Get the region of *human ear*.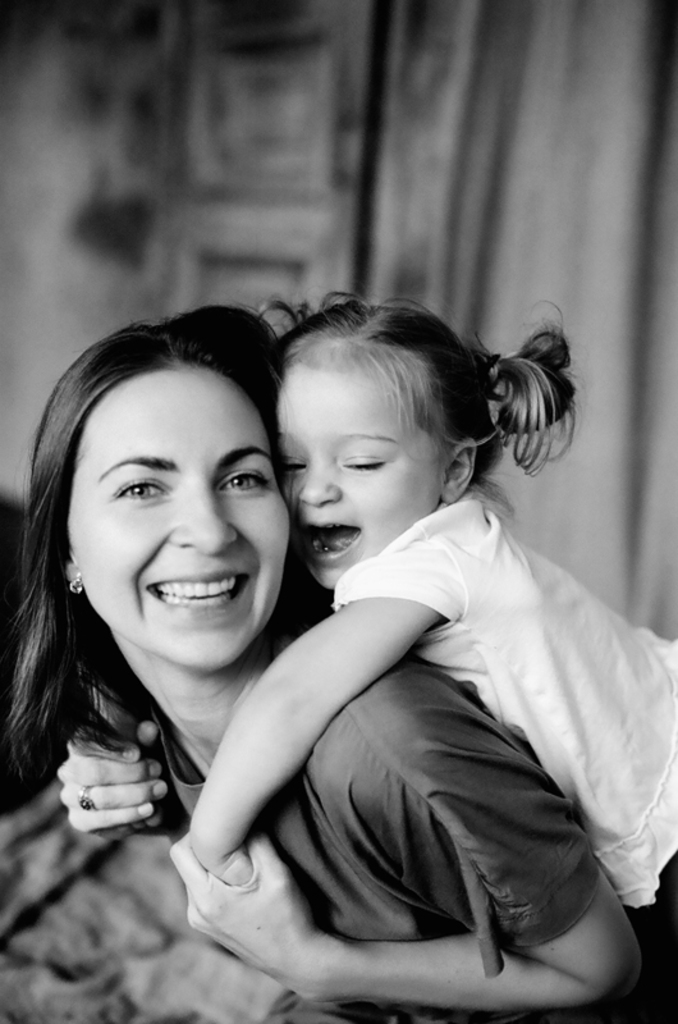
(left=60, top=549, right=84, bottom=590).
